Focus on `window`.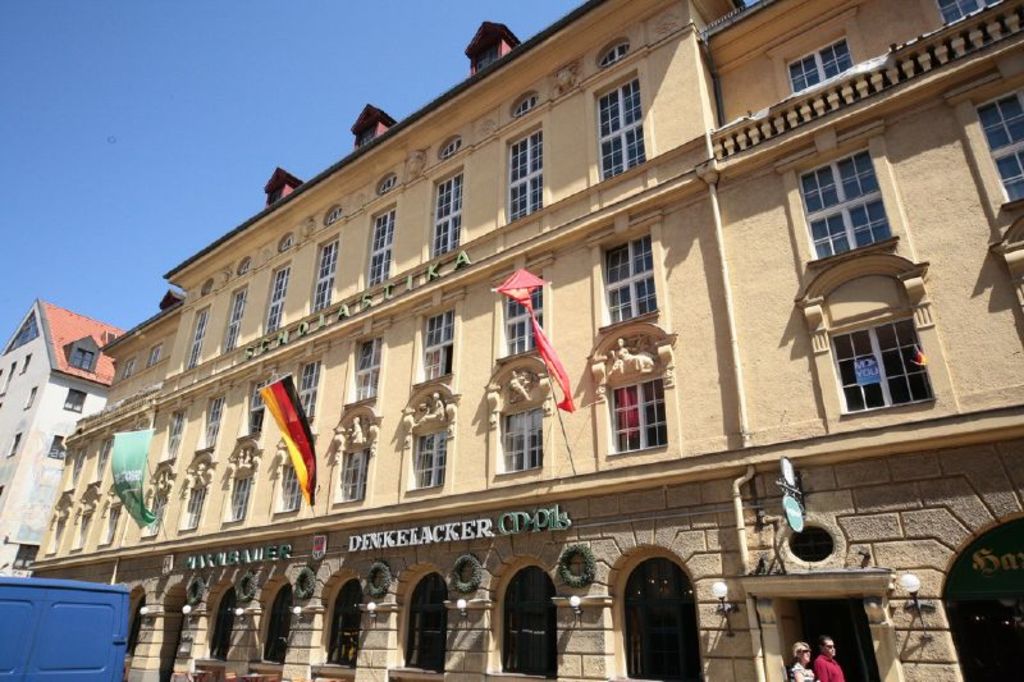
Focused at left=211, top=585, right=242, bottom=651.
